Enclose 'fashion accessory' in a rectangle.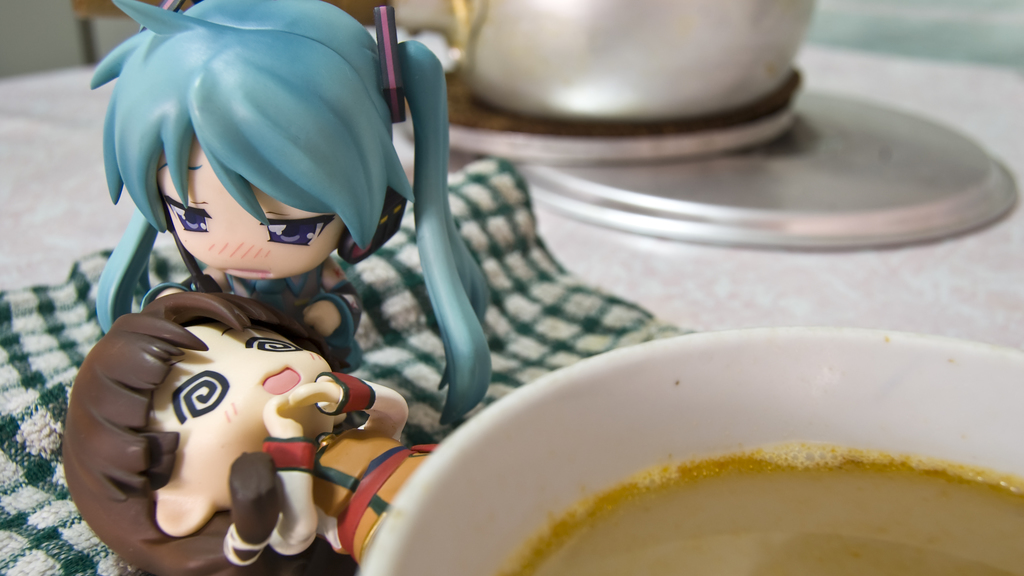
{"left": 136, "top": 0, "right": 193, "bottom": 30}.
